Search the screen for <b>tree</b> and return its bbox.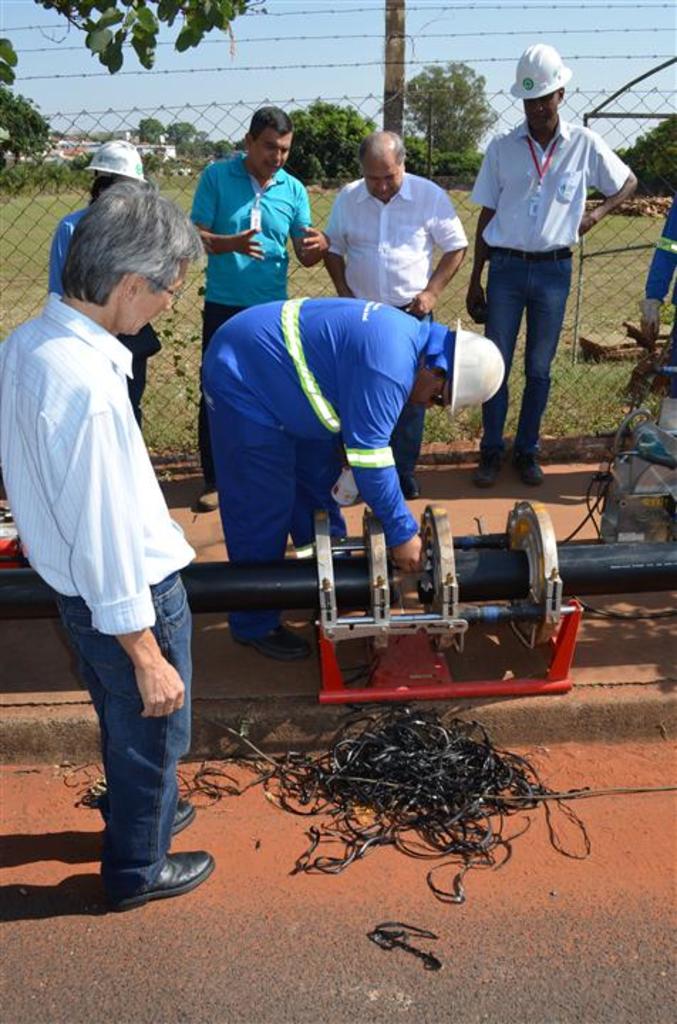
Found: x1=0 y1=88 x2=57 y2=165.
